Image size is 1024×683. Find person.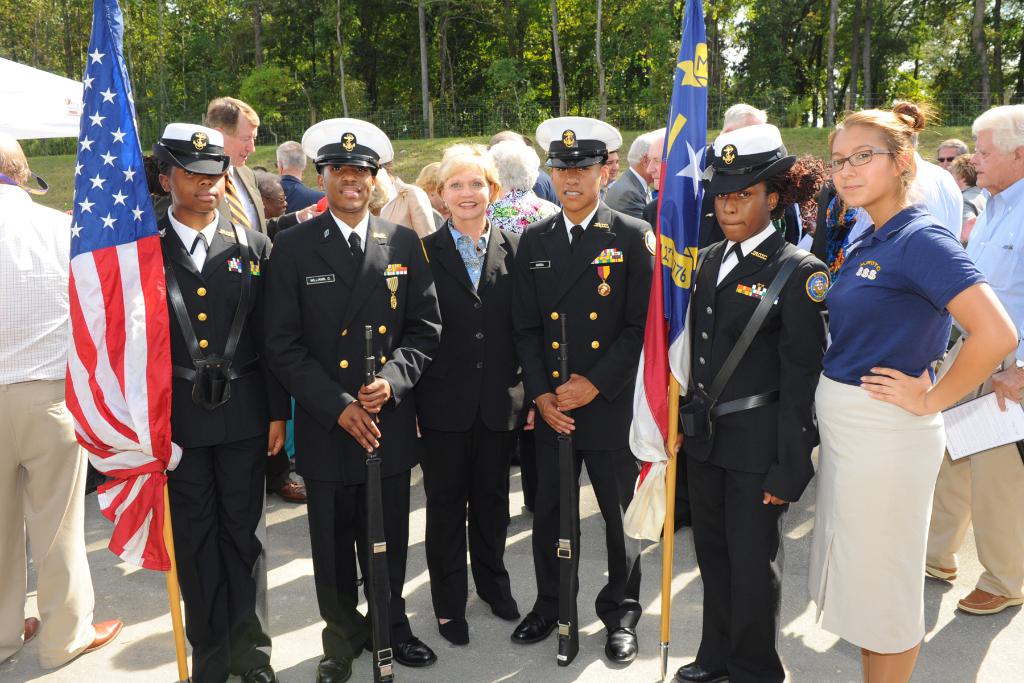
bbox=(198, 94, 269, 238).
